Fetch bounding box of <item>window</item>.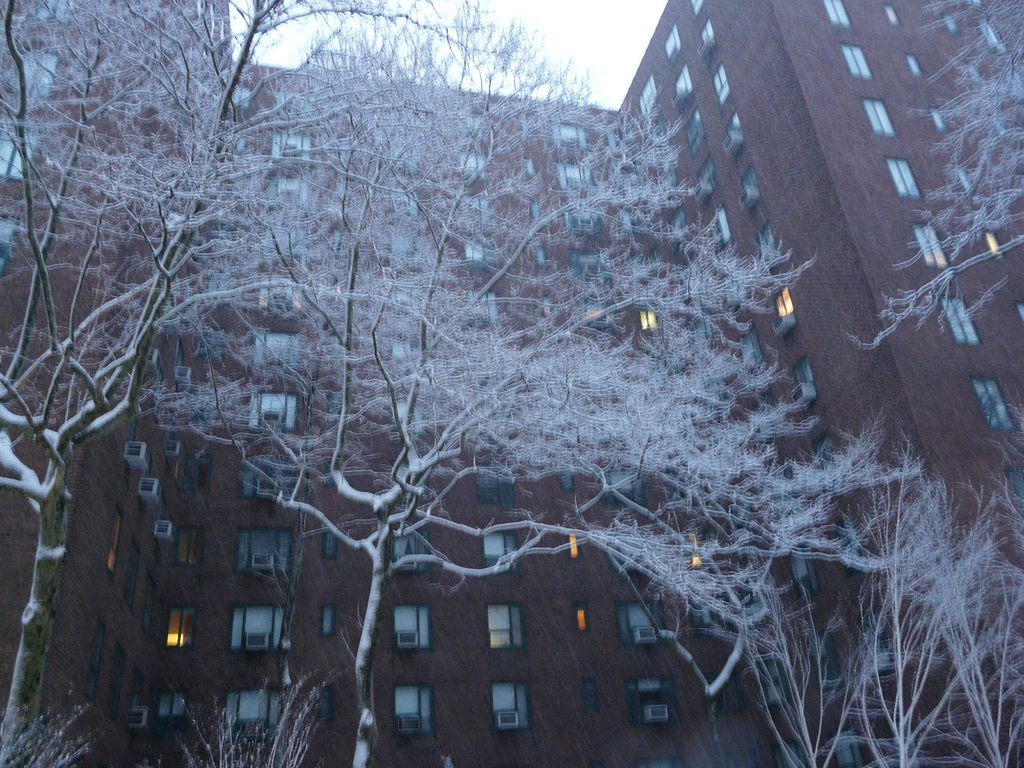
Bbox: x1=790 y1=545 x2=820 y2=595.
